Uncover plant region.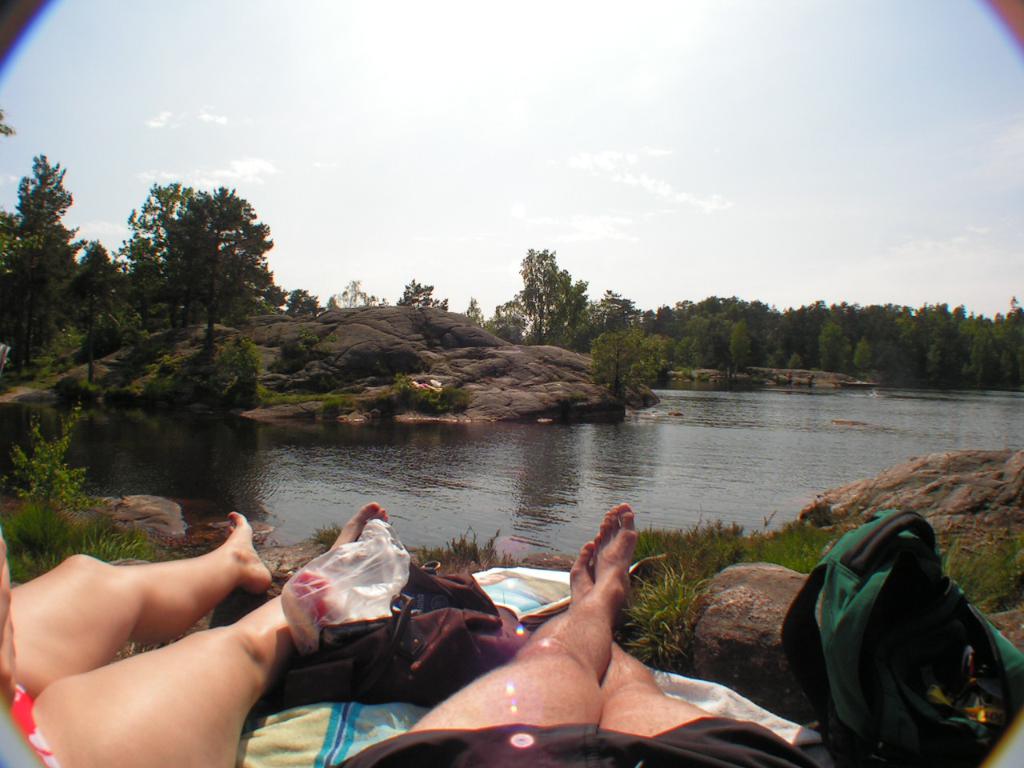
Uncovered: box(938, 510, 1023, 623).
